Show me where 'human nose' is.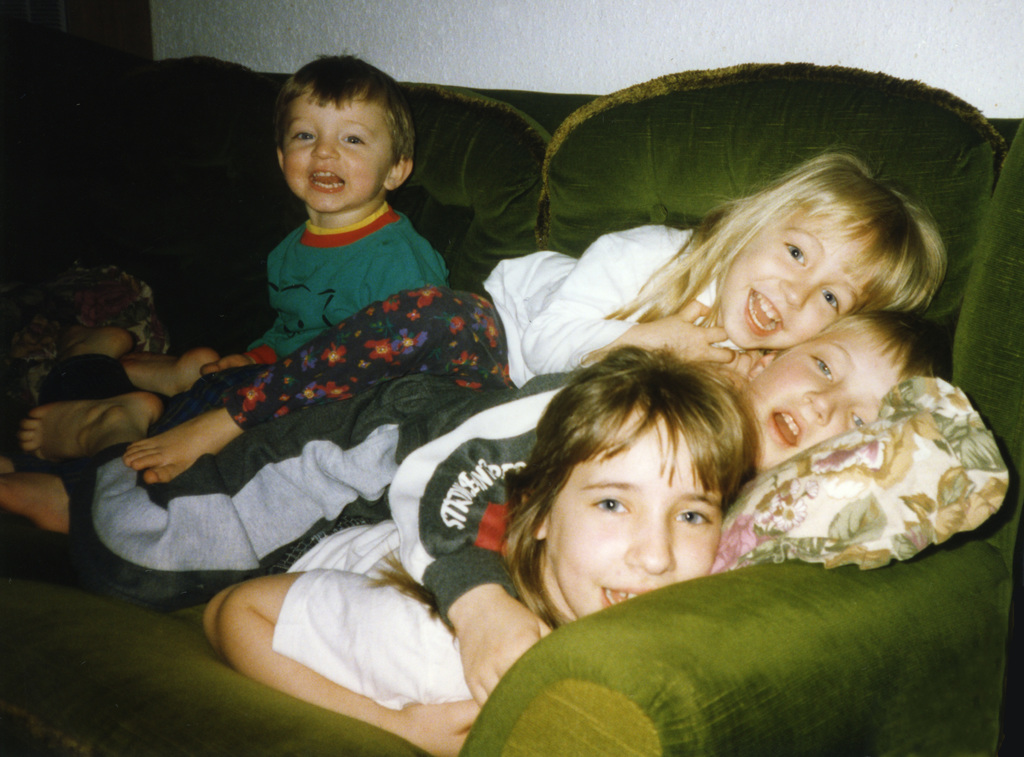
'human nose' is at box(803, 388, 850, 425).
